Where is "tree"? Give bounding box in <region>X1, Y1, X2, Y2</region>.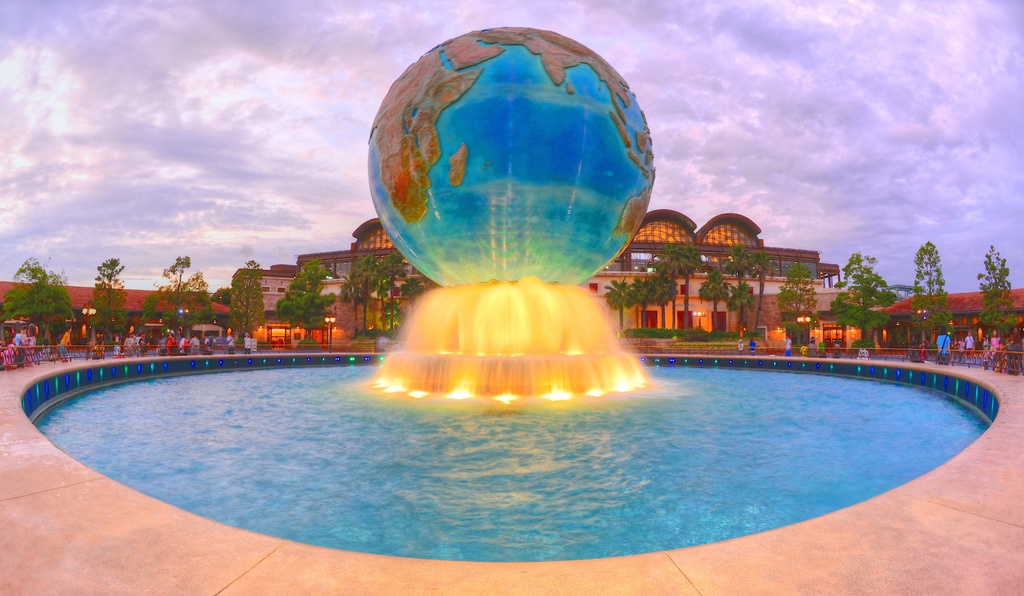
<region>341, 250, 420, 331</region>.
